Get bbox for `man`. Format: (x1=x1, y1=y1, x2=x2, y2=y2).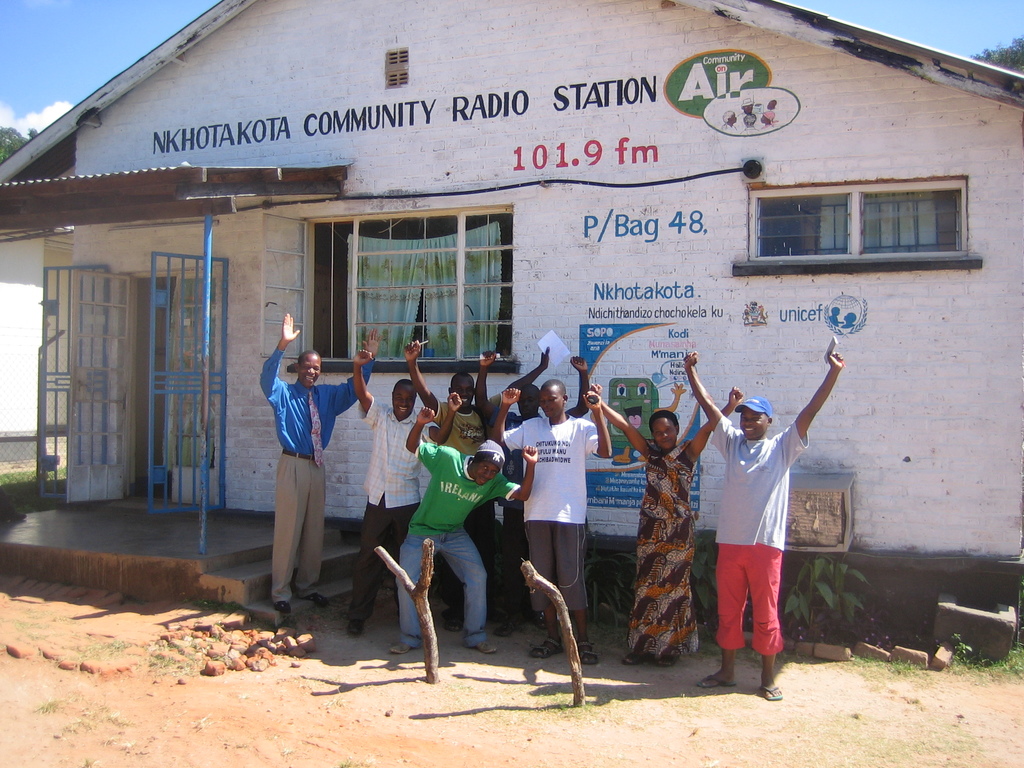
(x1=491, y1=379, x2=614, y2=667).
